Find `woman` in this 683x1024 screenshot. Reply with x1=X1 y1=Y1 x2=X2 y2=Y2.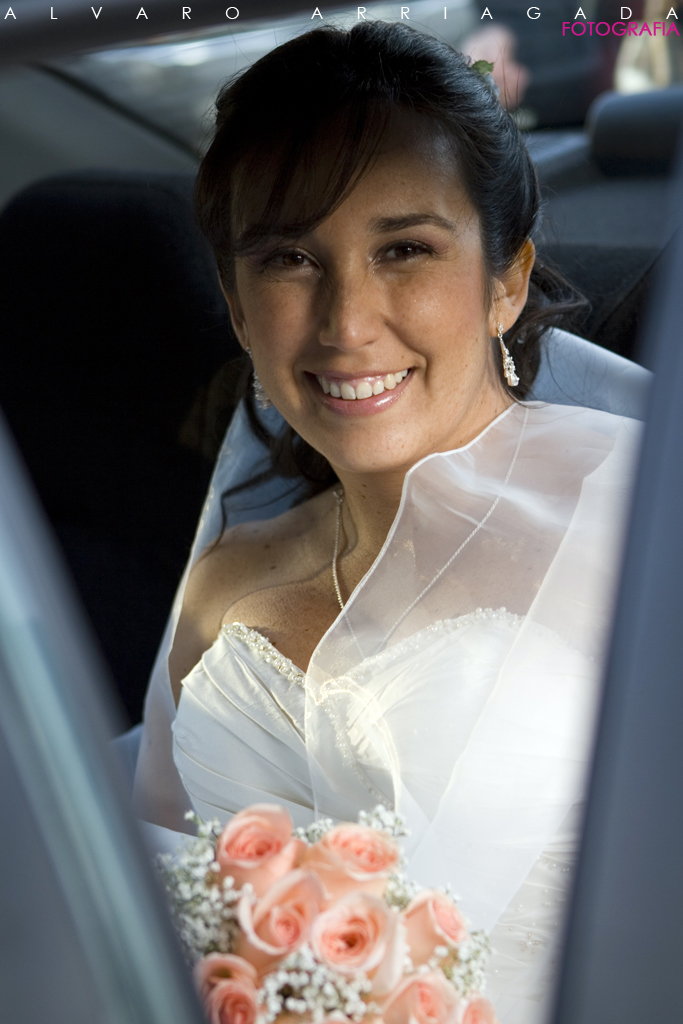
x1=125 y1=14 x2=645 y2=1023.
